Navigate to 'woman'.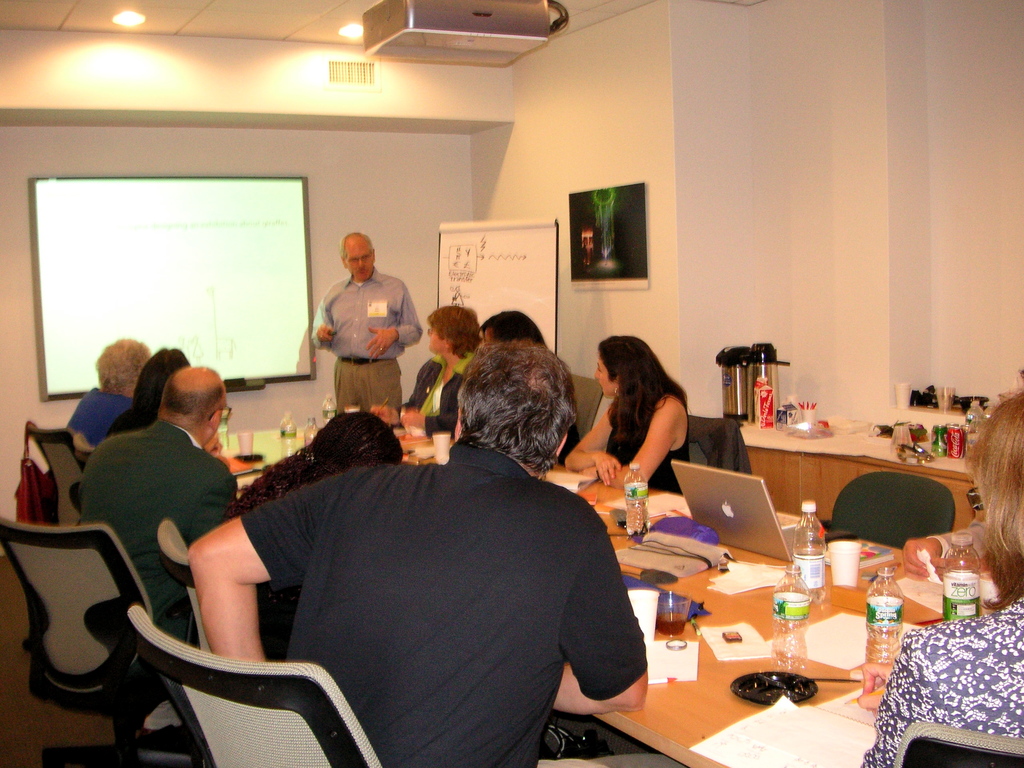
Navigation target: 563:321:695:515.
